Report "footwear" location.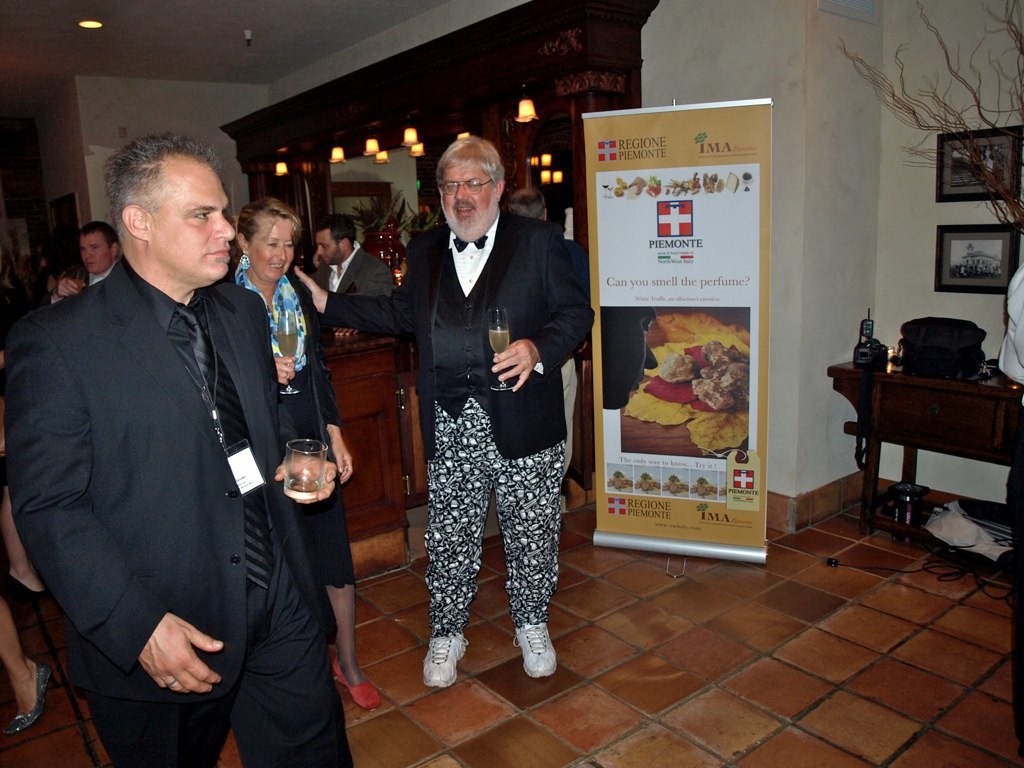
Report: {"left": 3, "top": 570, "right": 52, "bottom": 605}.
